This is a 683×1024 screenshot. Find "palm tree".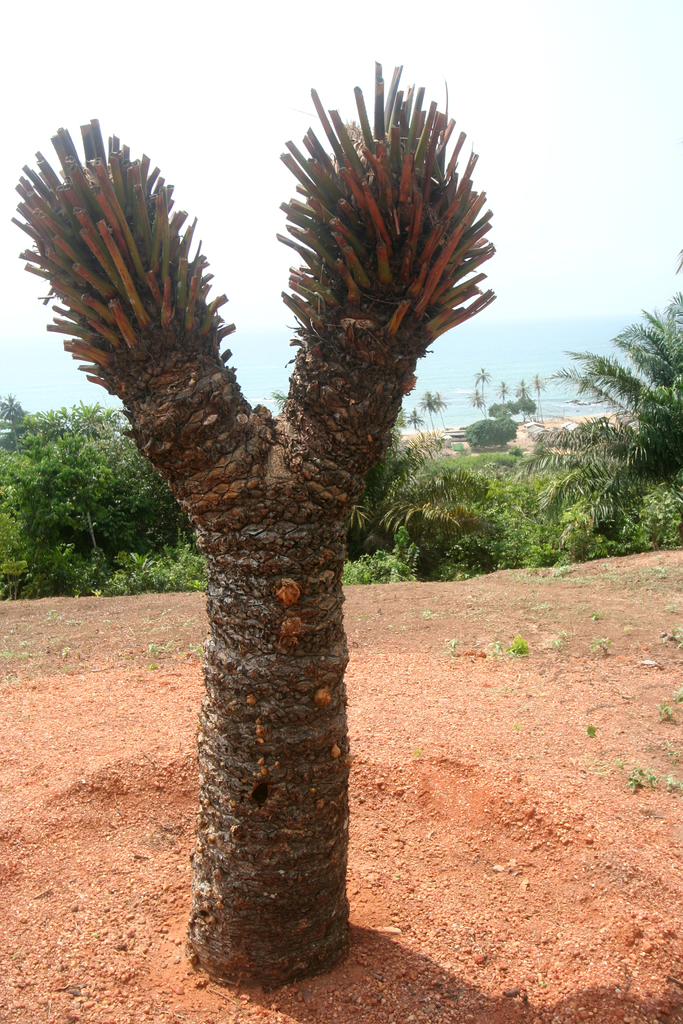
Bounding box: bbox=(532, 291, 682, 476).
